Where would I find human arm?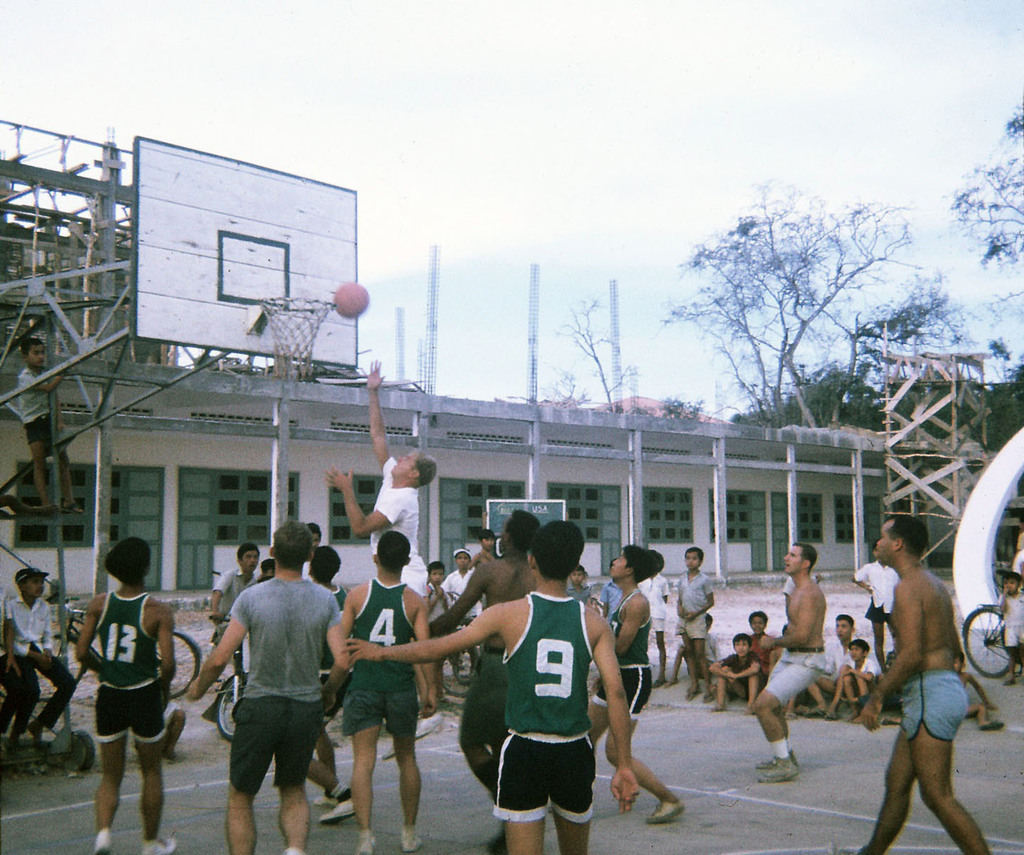
At l=333, t=596, r=503, b=672.
